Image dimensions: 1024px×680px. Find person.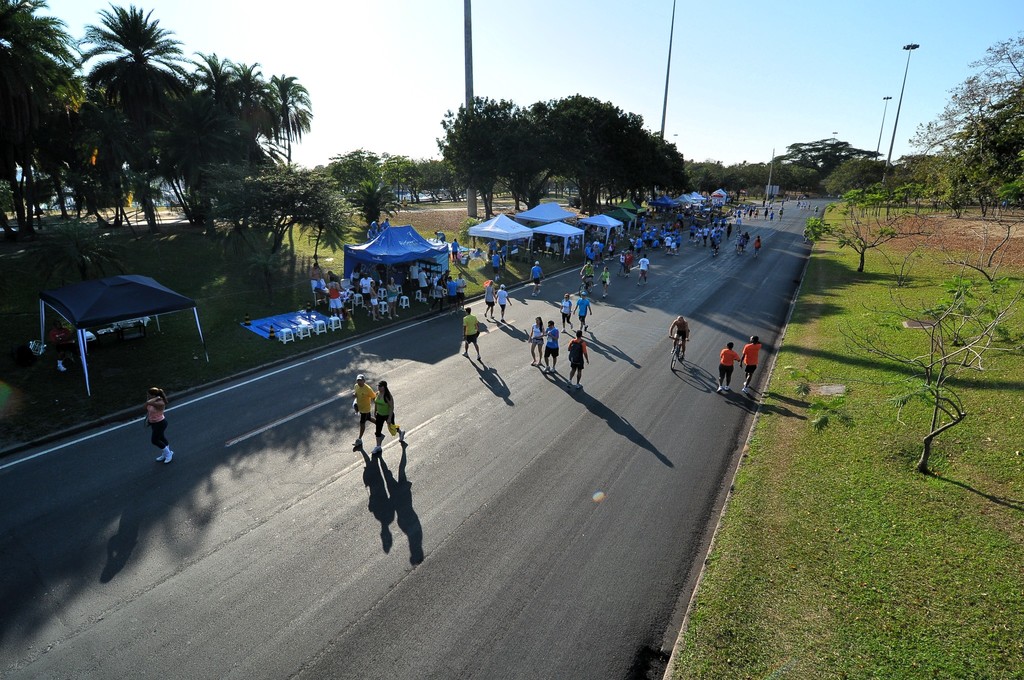
detection(527, 316, 544, 367).
